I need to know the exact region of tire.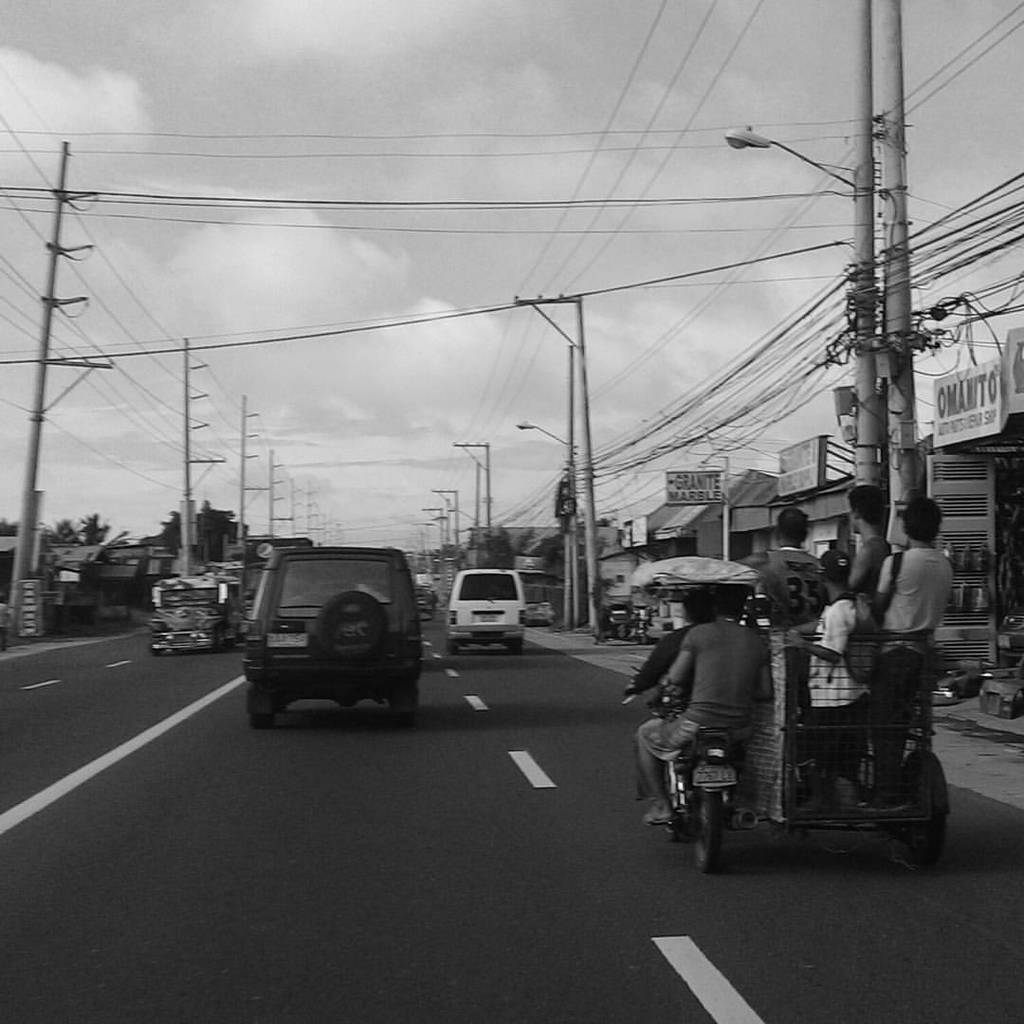
Region: BBox(393, 710, 416, 723).
